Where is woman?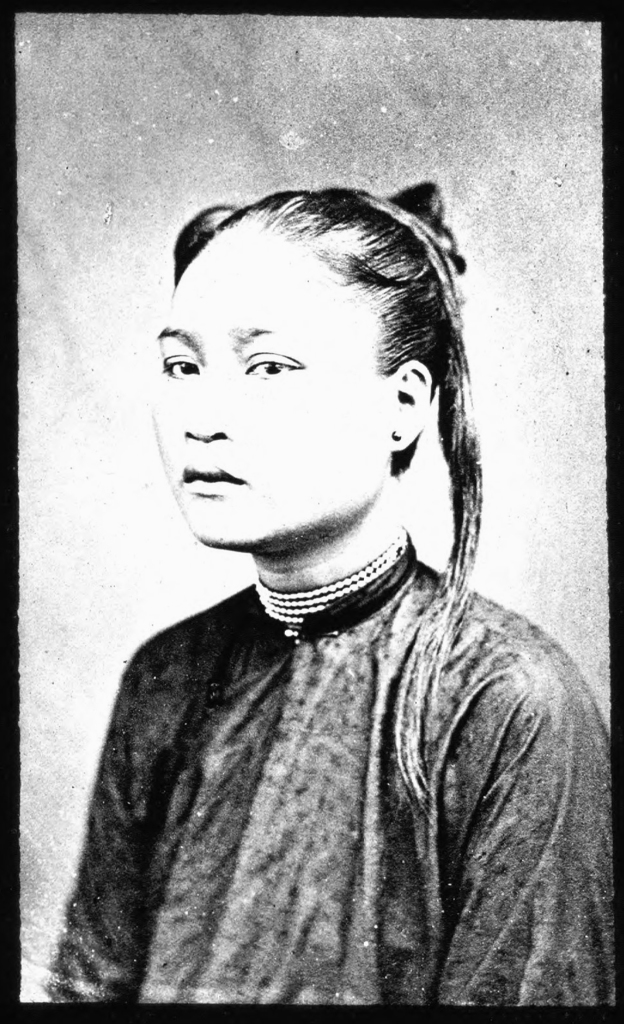
[47, 99, 578, 1006].
